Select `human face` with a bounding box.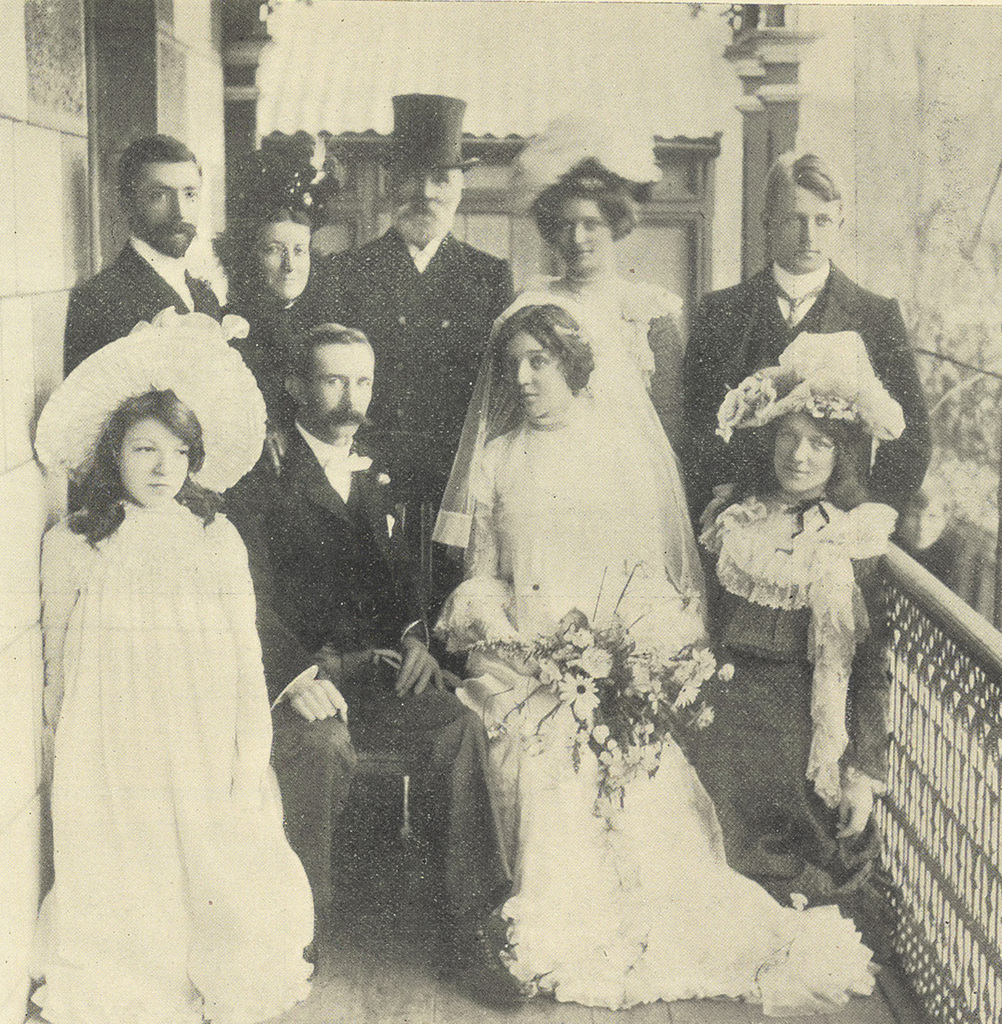
locate(553, 201, 613, 275).
